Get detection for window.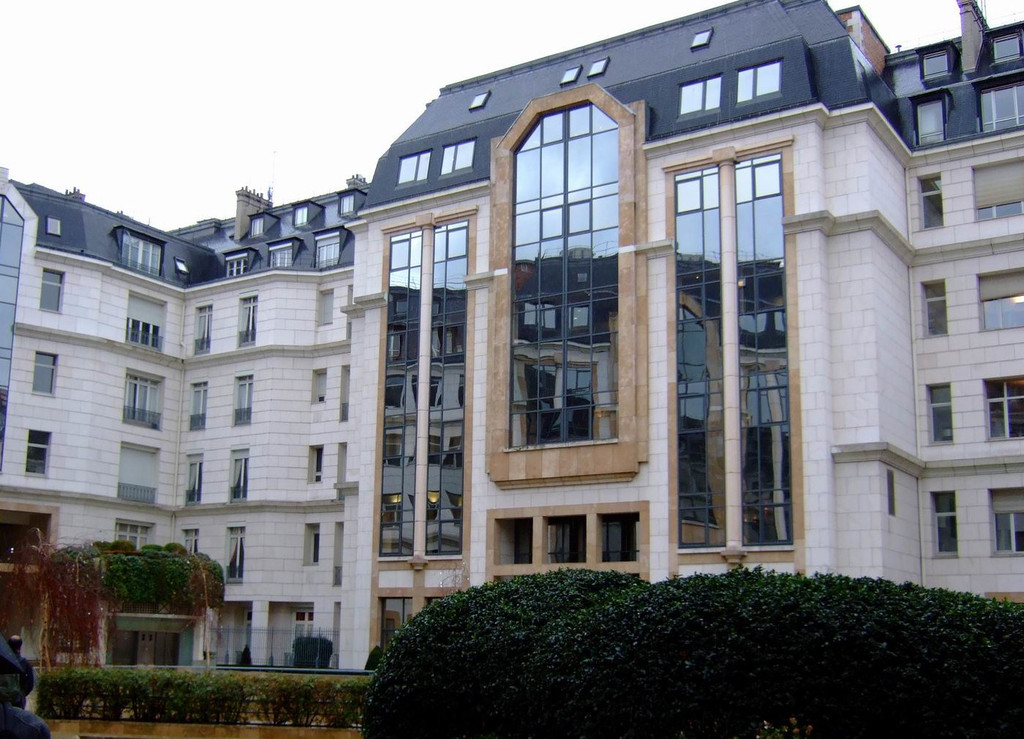
Detection: locate(559, 66, 576, 84).
